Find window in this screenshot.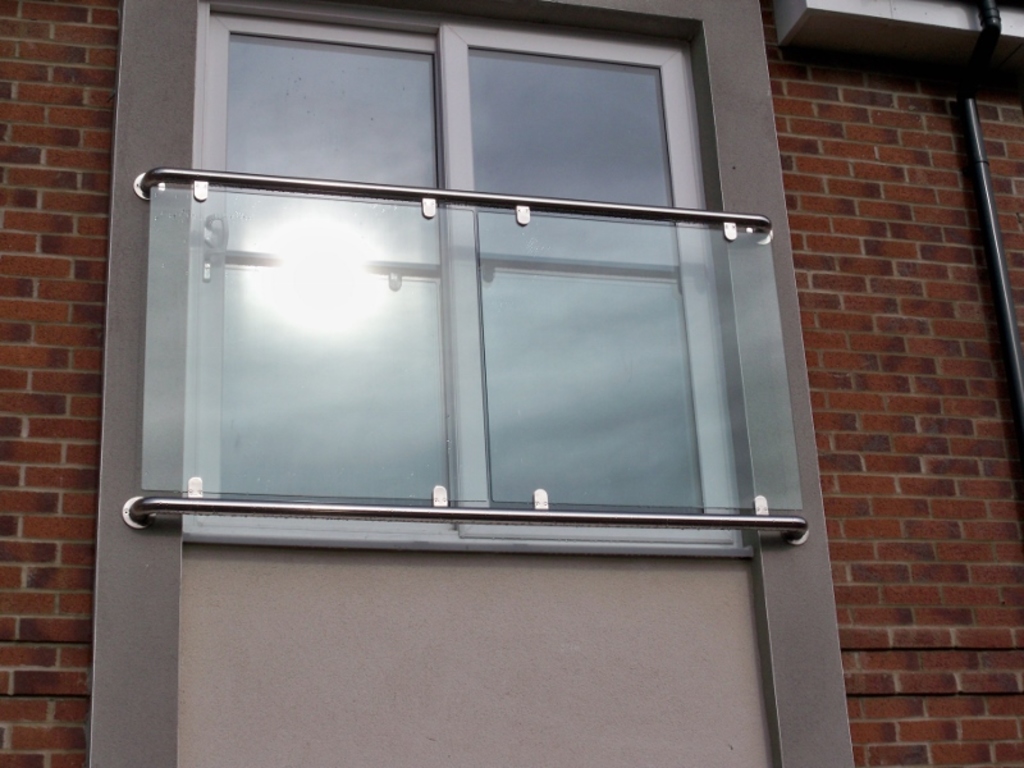
The bounding box for window is [left=211, top=22, right=758, bottom=525].
